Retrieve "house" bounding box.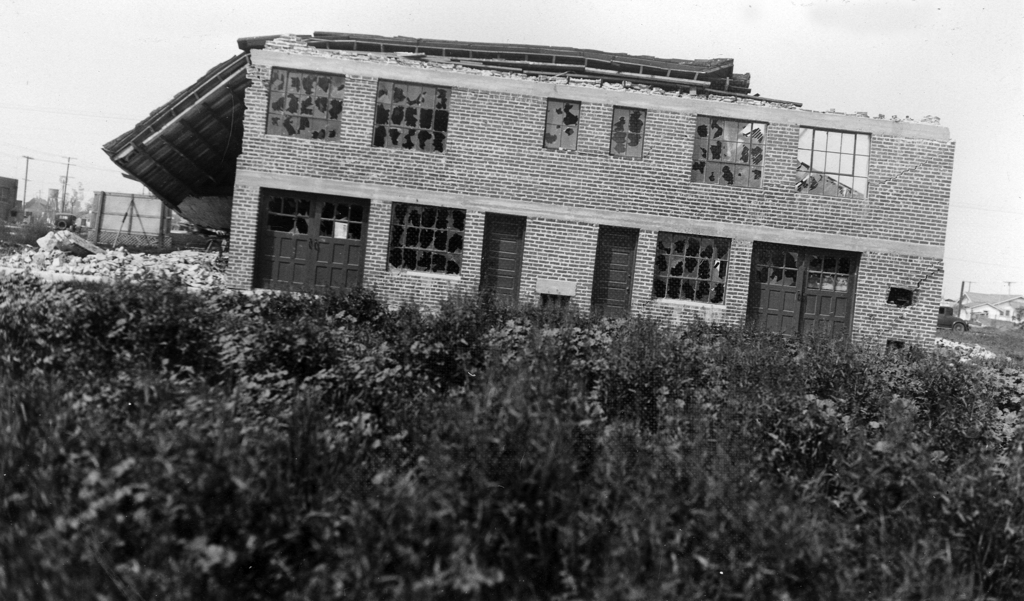
Bounding box: <region>85, 187, 181, 260</region>.
